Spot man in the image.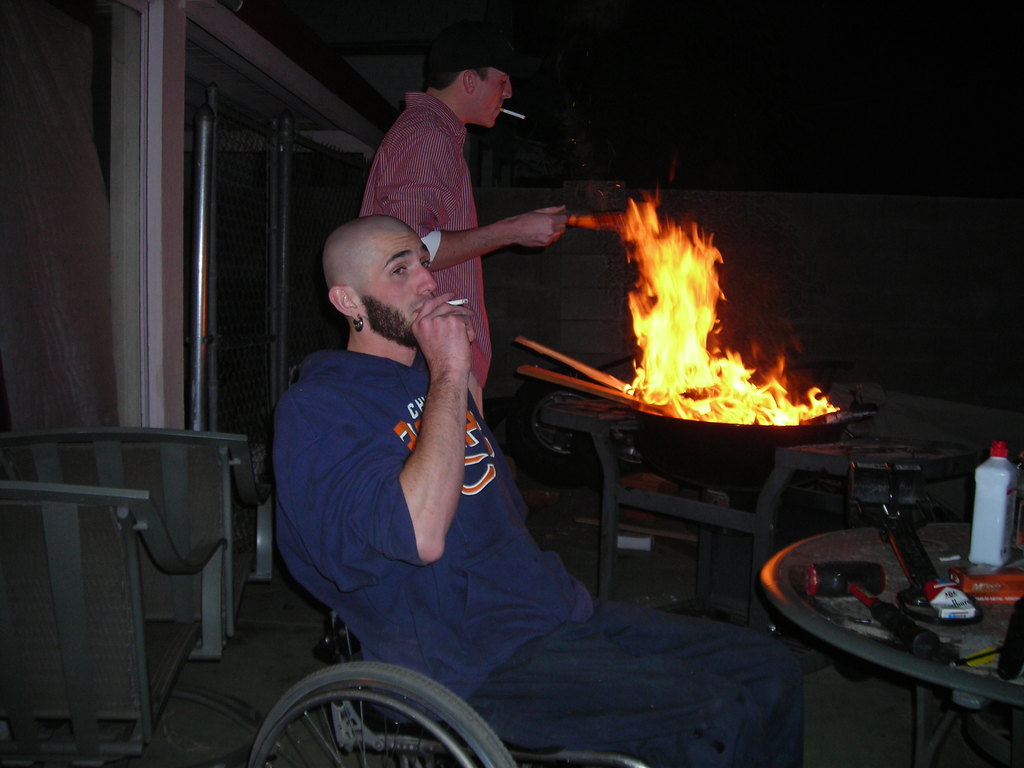
man found at 233,138,653,744.
